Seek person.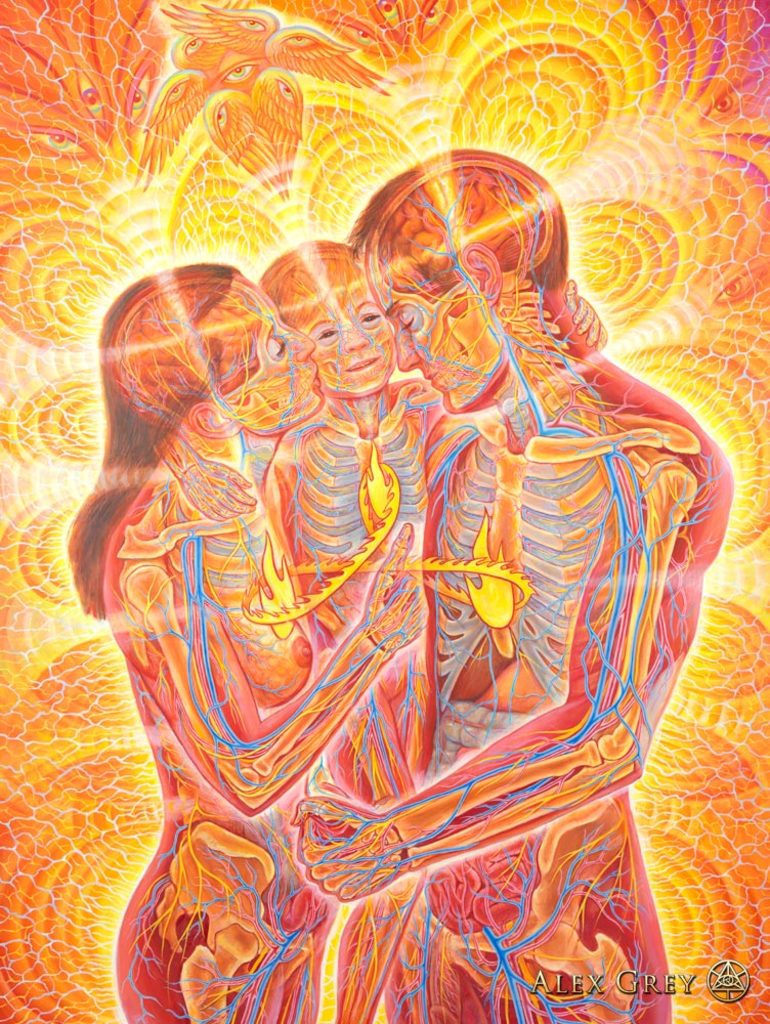
bbox(262, 244, 503, 730).
